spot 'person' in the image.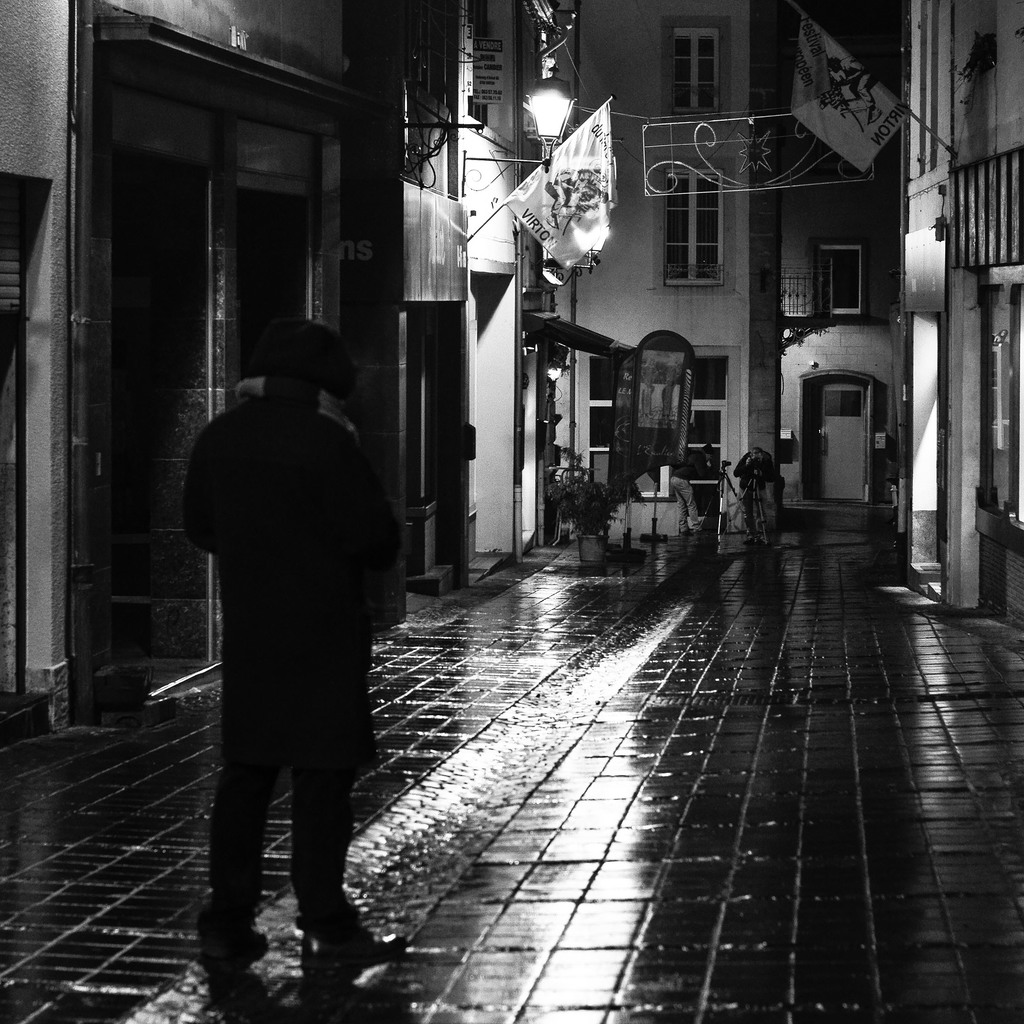
'person' found at 734 449 774 541.
